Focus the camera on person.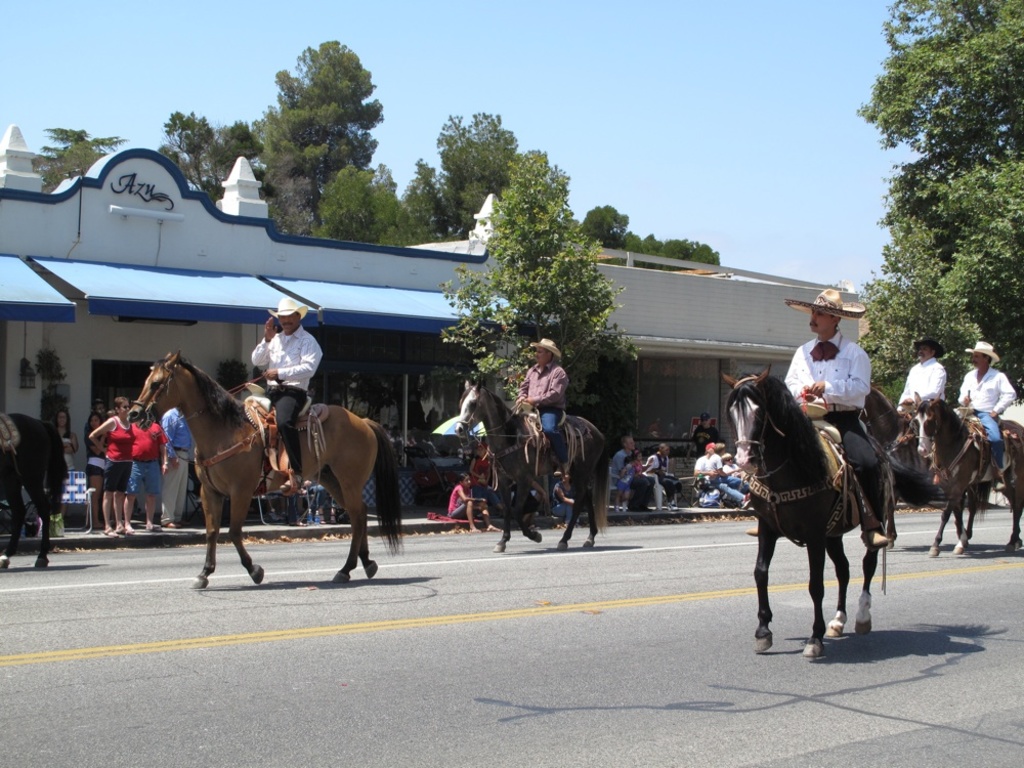
Focus region: 614:459:634:513.
